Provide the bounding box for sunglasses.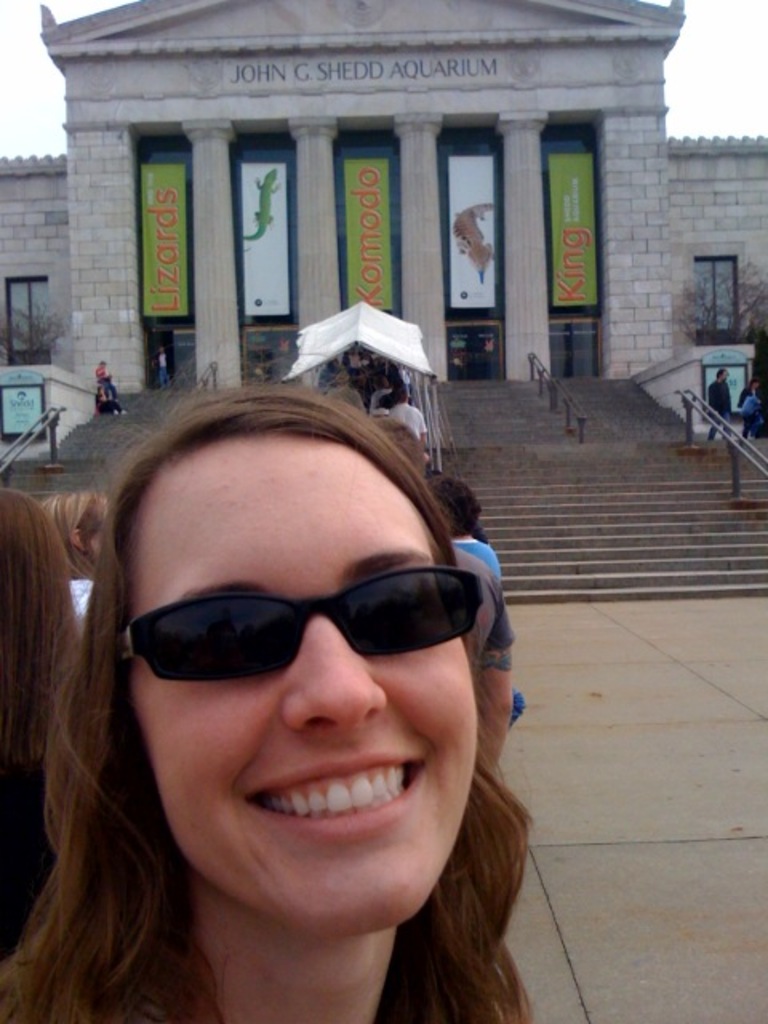
[102, 566, 483, 685].
